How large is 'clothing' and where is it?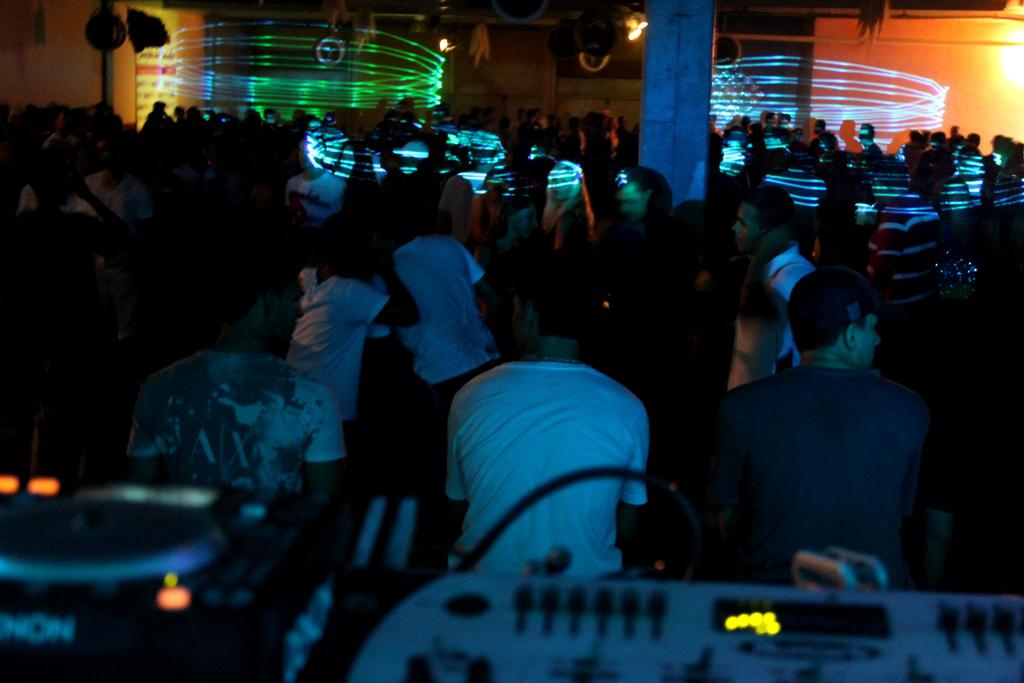
Bounding box: <bbox>868, 183, 948, 299</bbox>.
